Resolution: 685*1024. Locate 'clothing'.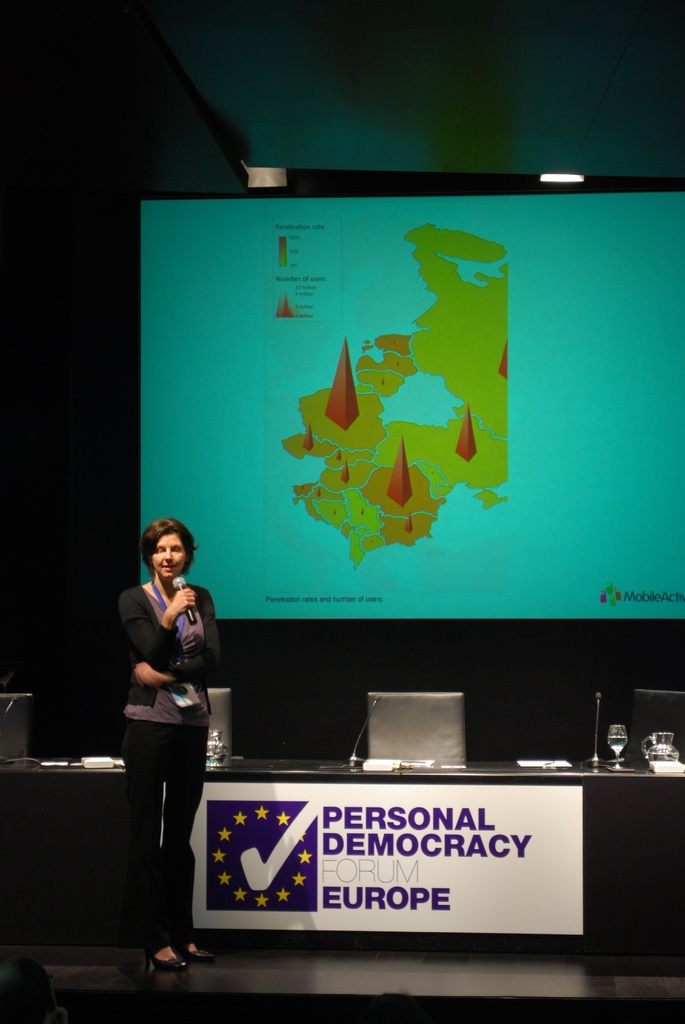
[113,549,221,904].
